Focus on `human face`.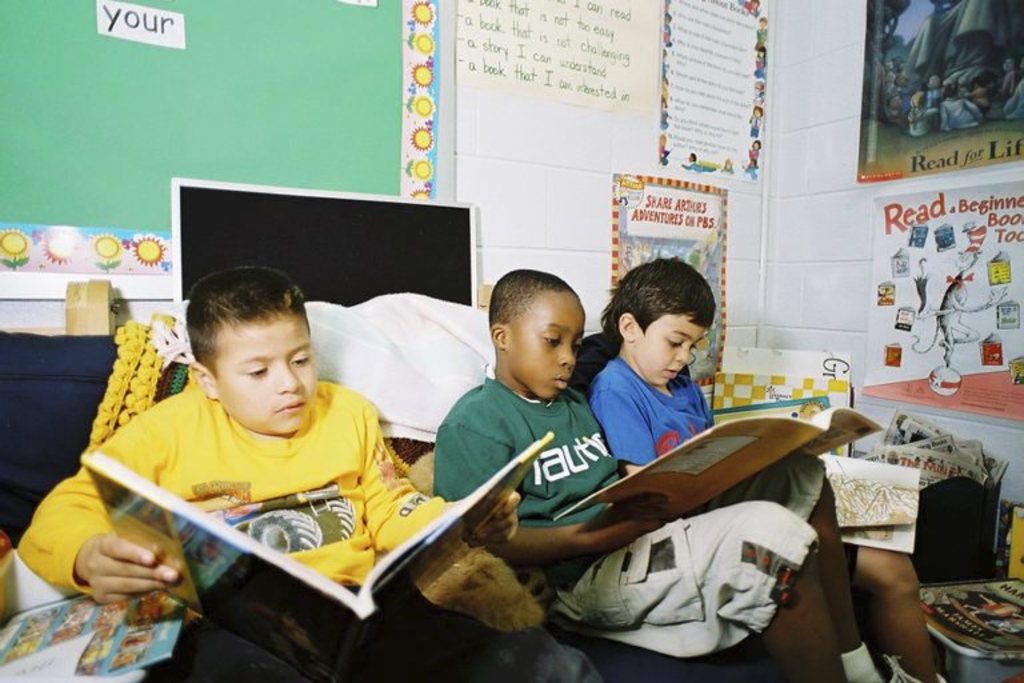
Focused at left=507, top=292, right=587, bottom=398.
